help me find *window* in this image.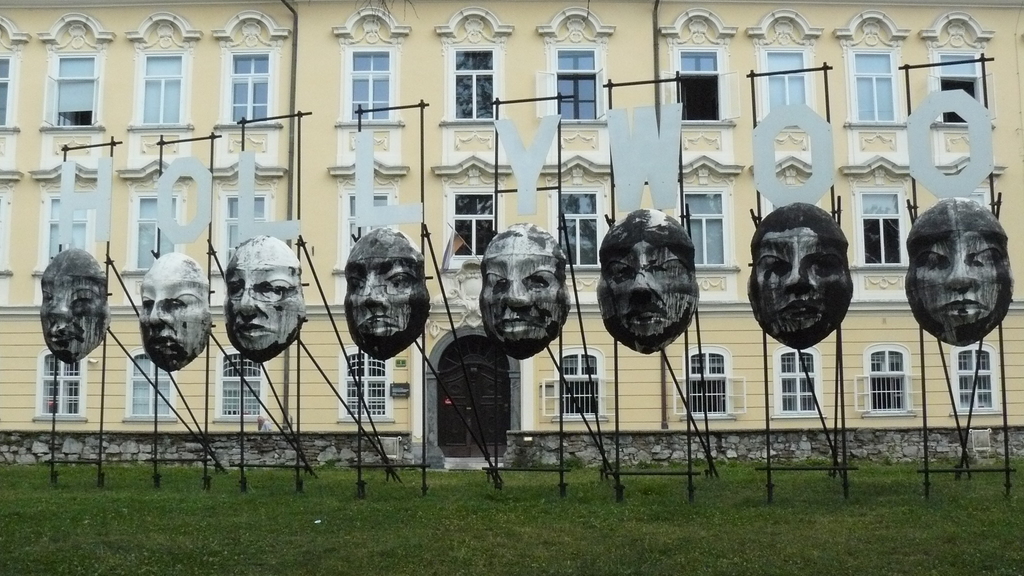
Found it: bbox(2, 53, 15, 128).
